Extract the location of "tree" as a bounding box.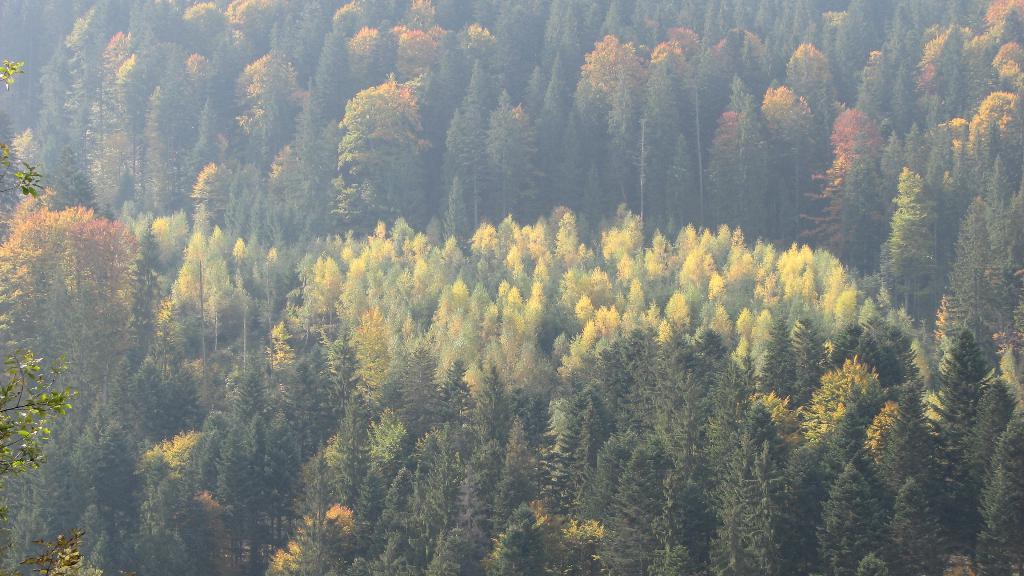
BBox(982, 0, 1023, 56).
